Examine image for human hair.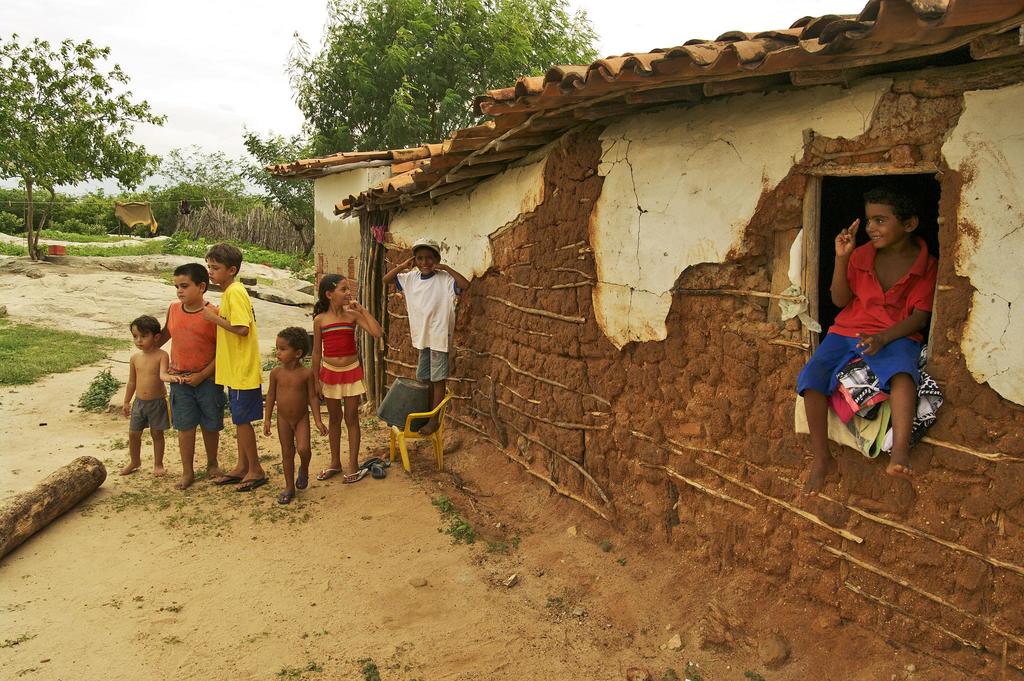
Examination result: l=858, t=189, r=925, b=227.
